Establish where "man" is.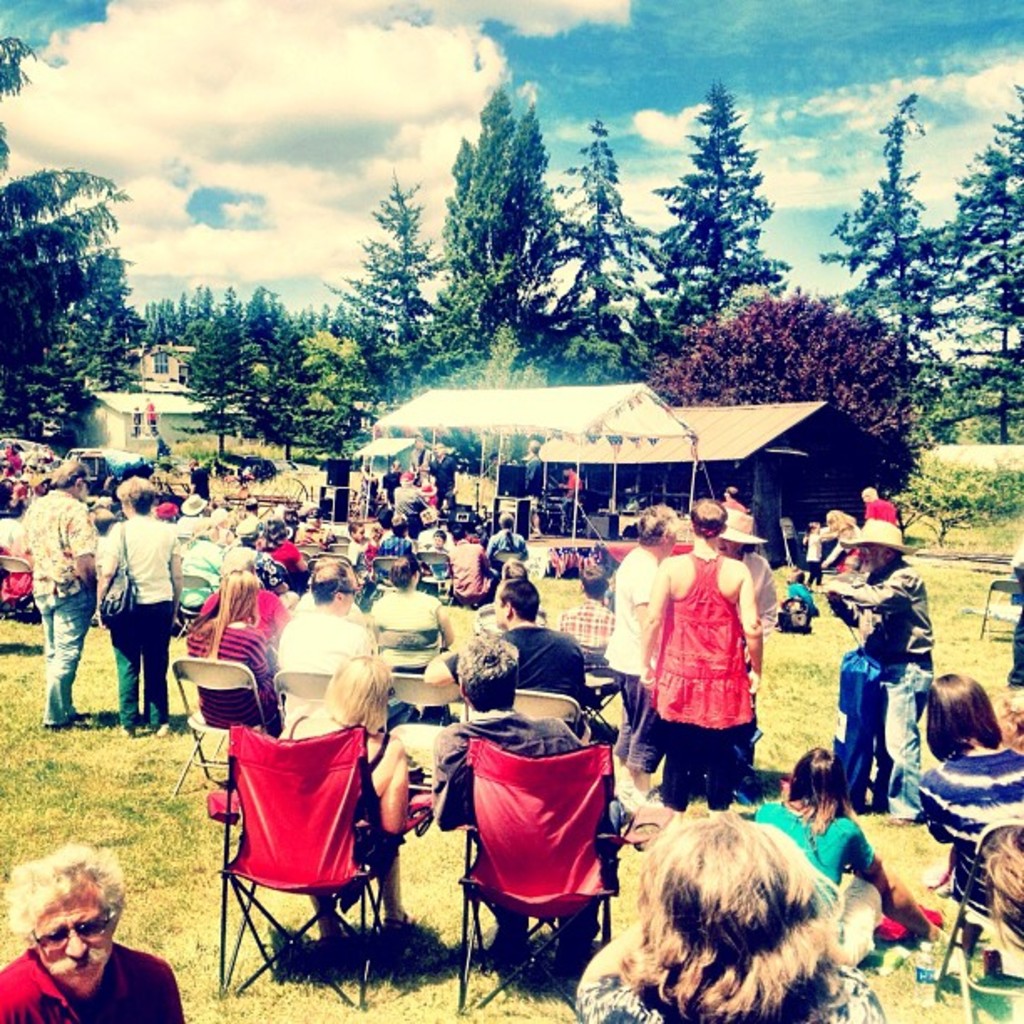
Established at <box>442,525,514,606</box>.
